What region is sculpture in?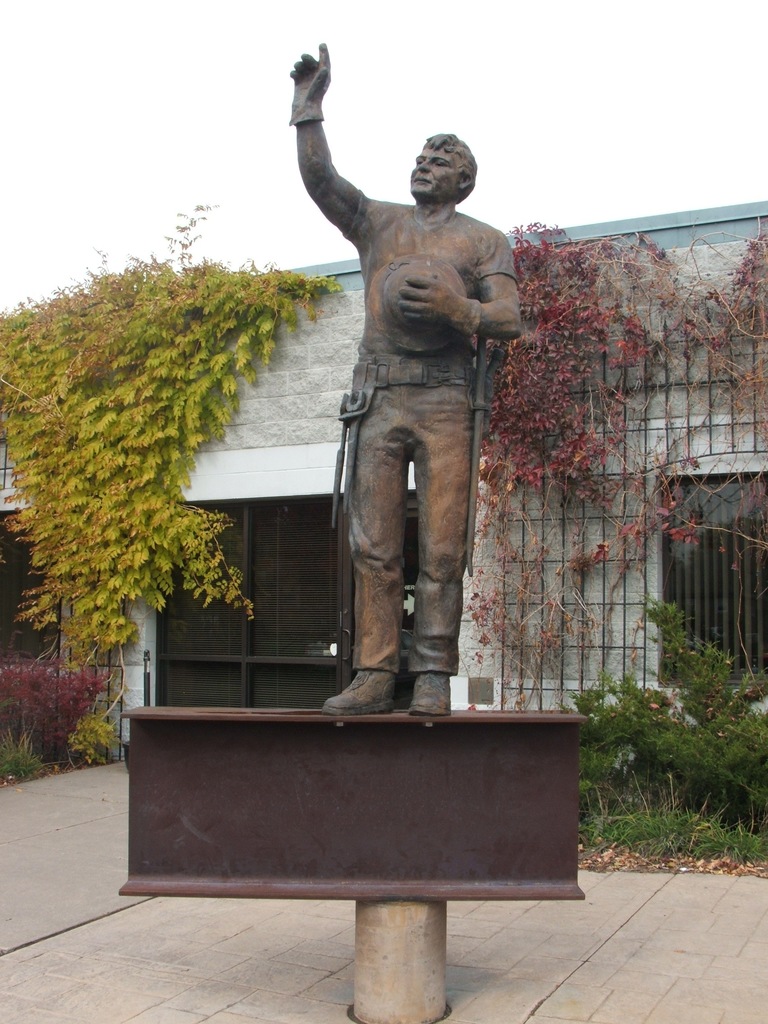
BBox(282, 49, 532, 740).
